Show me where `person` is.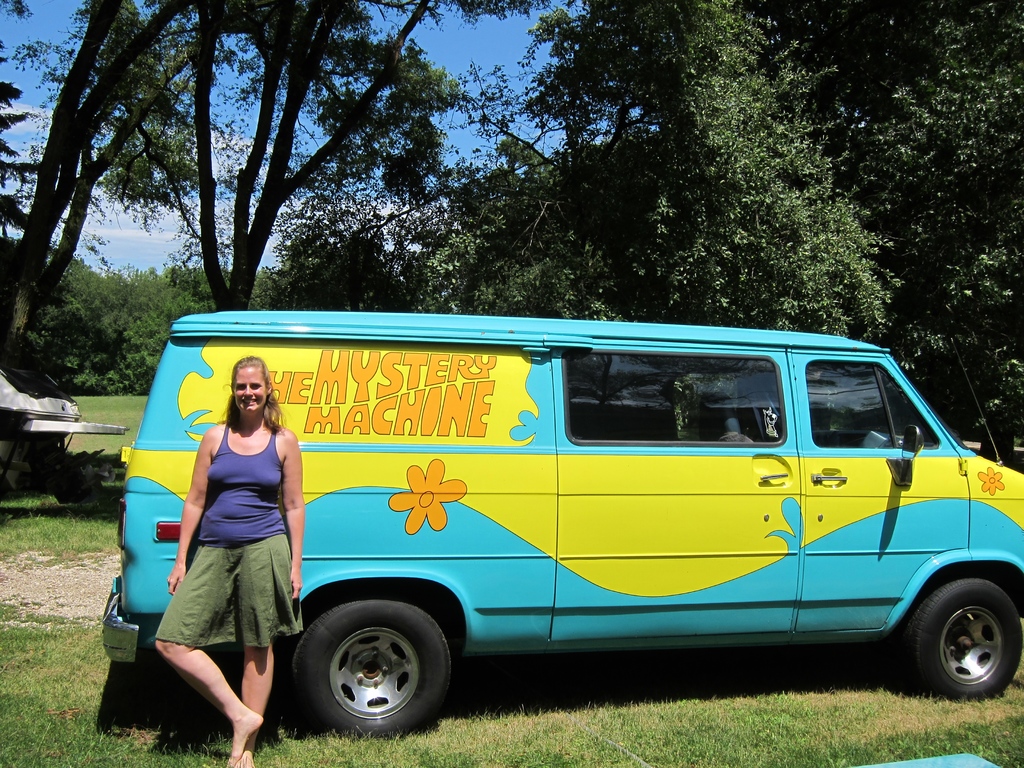
`person` is at [148, 353, 301, 767].
